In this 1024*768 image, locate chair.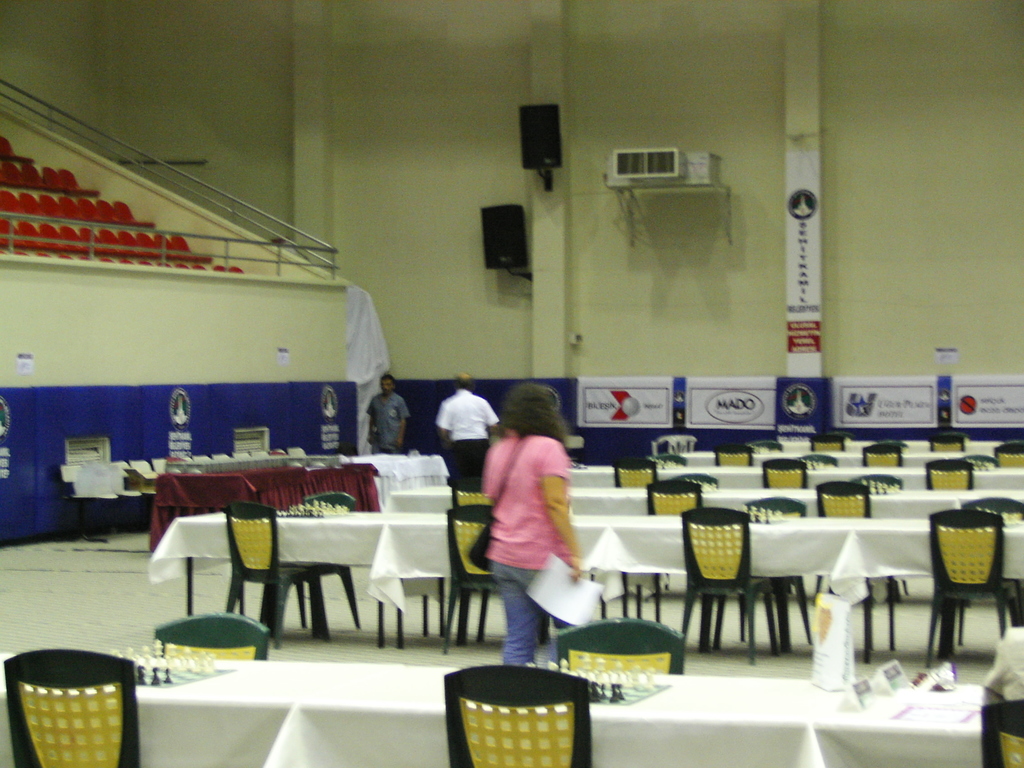
Bounding box: 993,438,1023,463.
